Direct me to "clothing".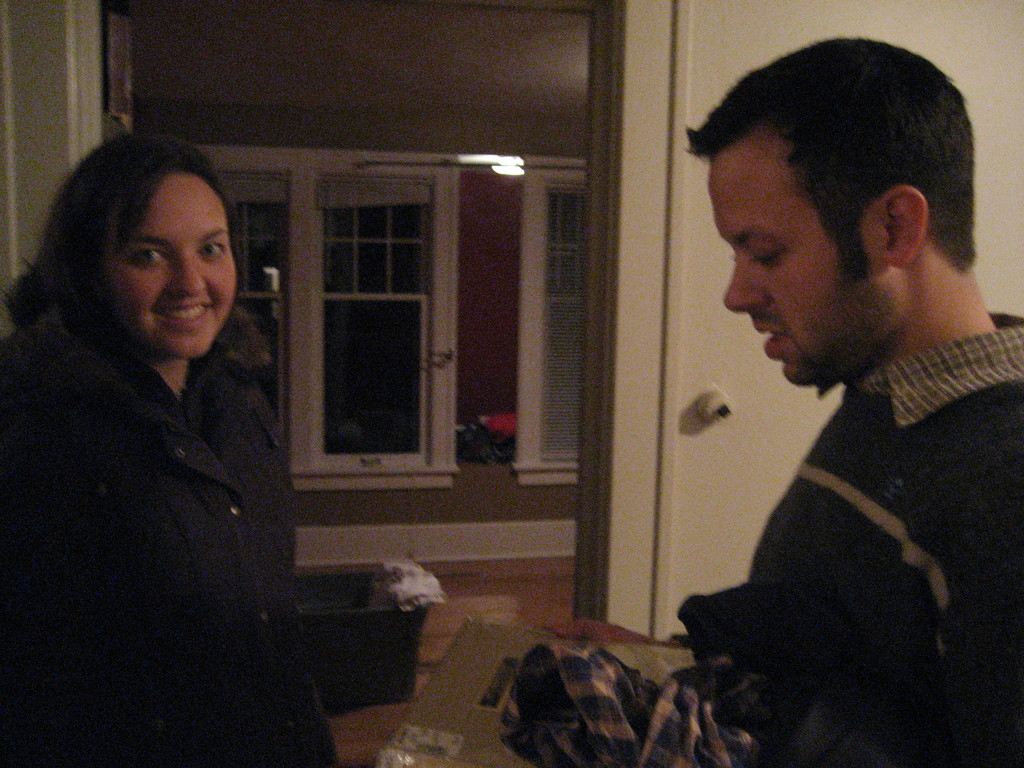
Direction: <bbox>15, 177, 315, 767</bbox>.
